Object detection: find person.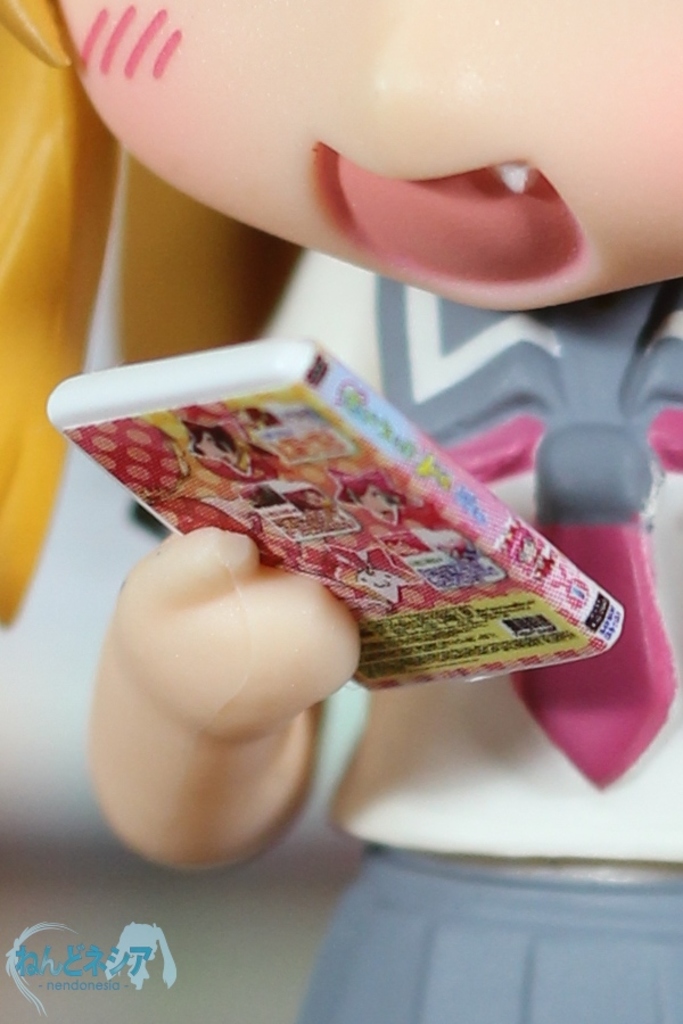
502, 527, 575, 594.
